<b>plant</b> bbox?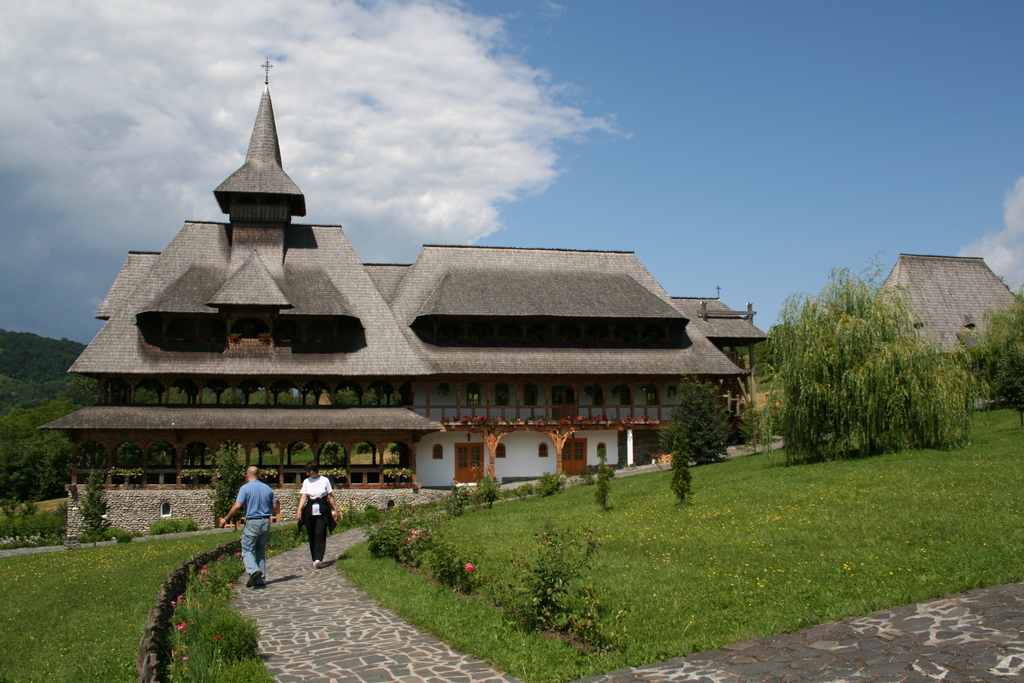
[356, 441, 381, 462]
